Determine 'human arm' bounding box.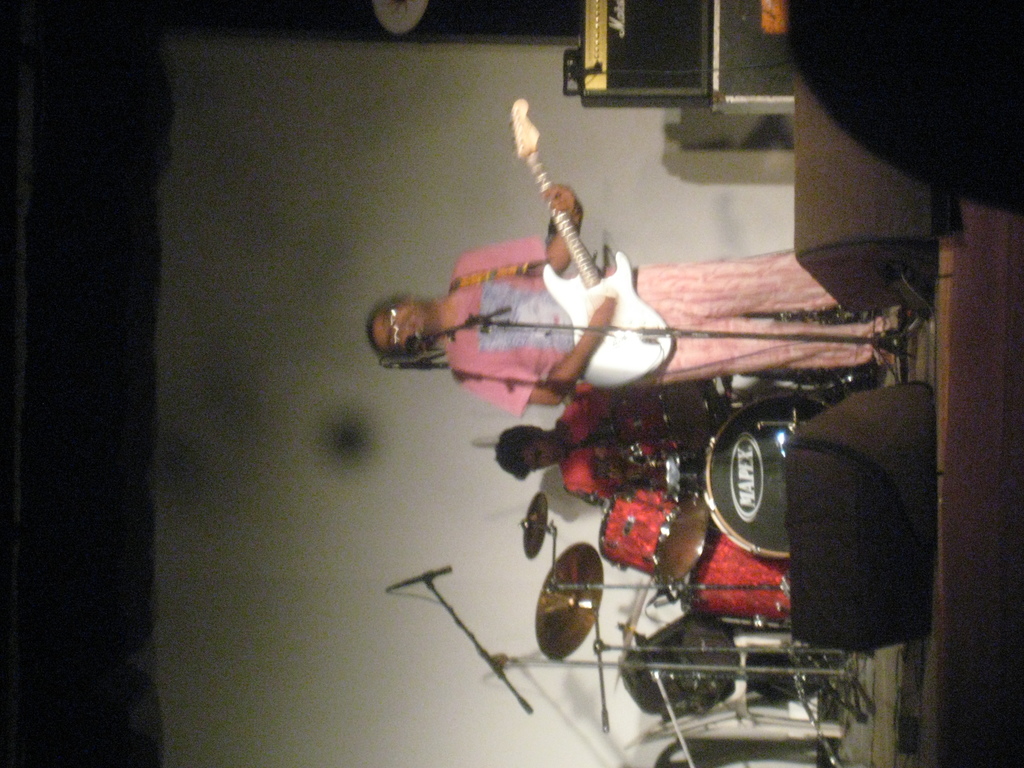
Determined: bbox=(450, 300, 631, 409).
